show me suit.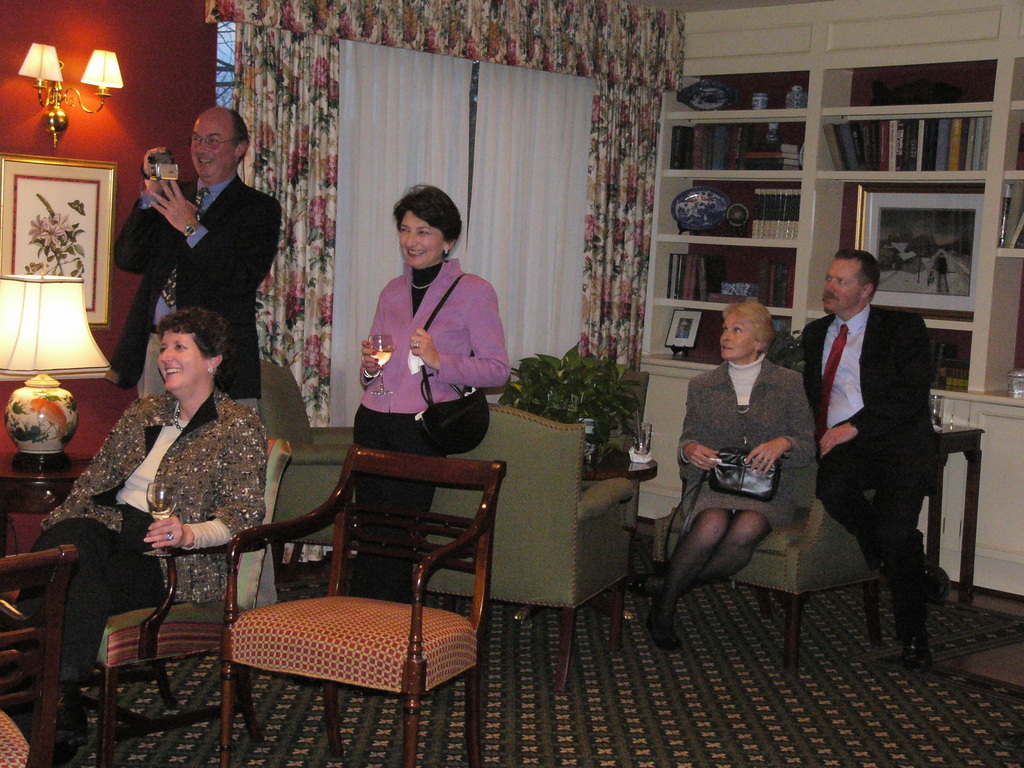
suit is here: Rect(801, 245, 955, 671).
